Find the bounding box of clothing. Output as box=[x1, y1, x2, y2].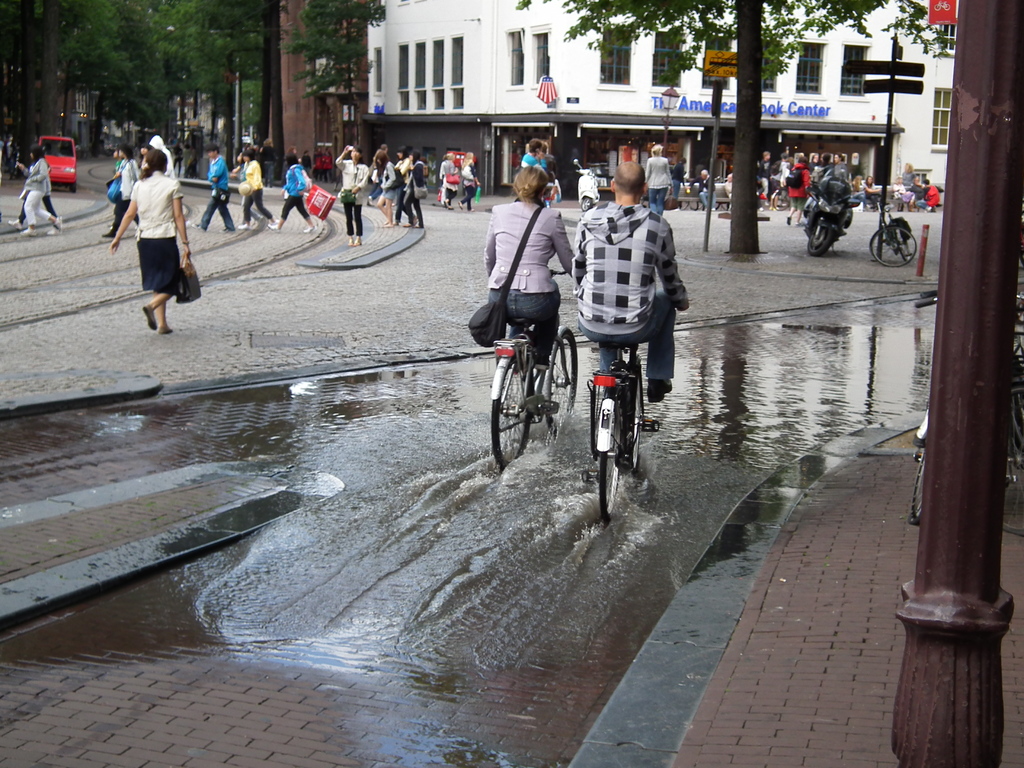
box=[129, 166, 181, 299].
